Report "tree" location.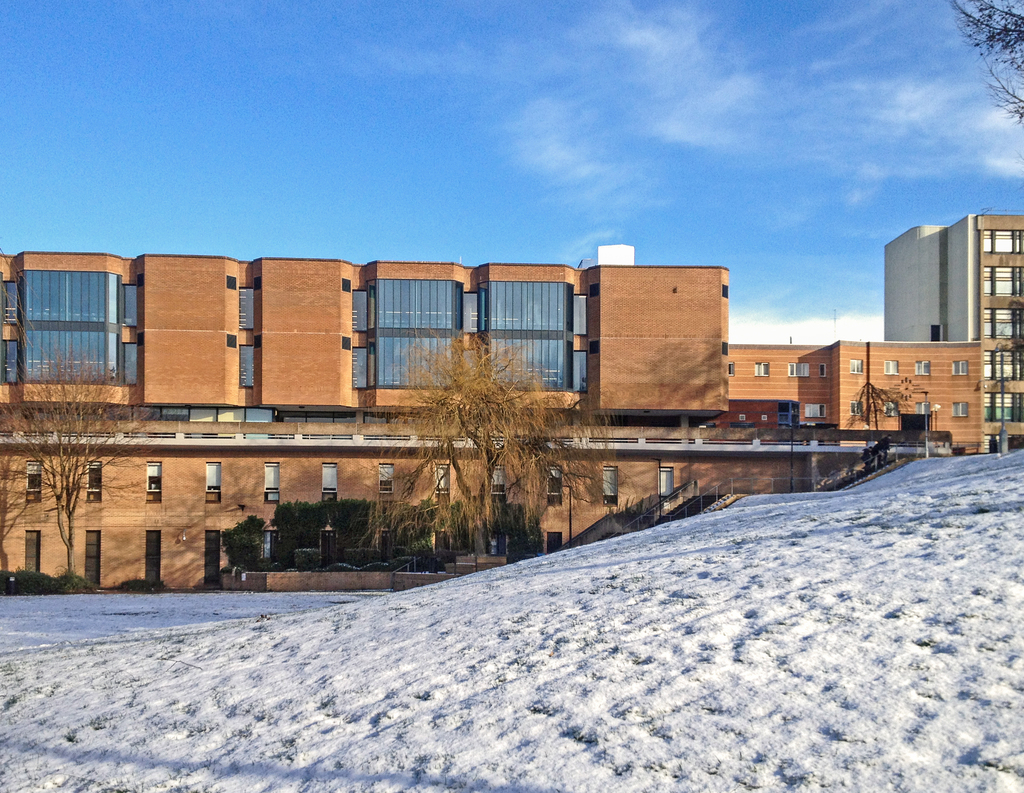
Report: region(0, 366, 192, 588).
